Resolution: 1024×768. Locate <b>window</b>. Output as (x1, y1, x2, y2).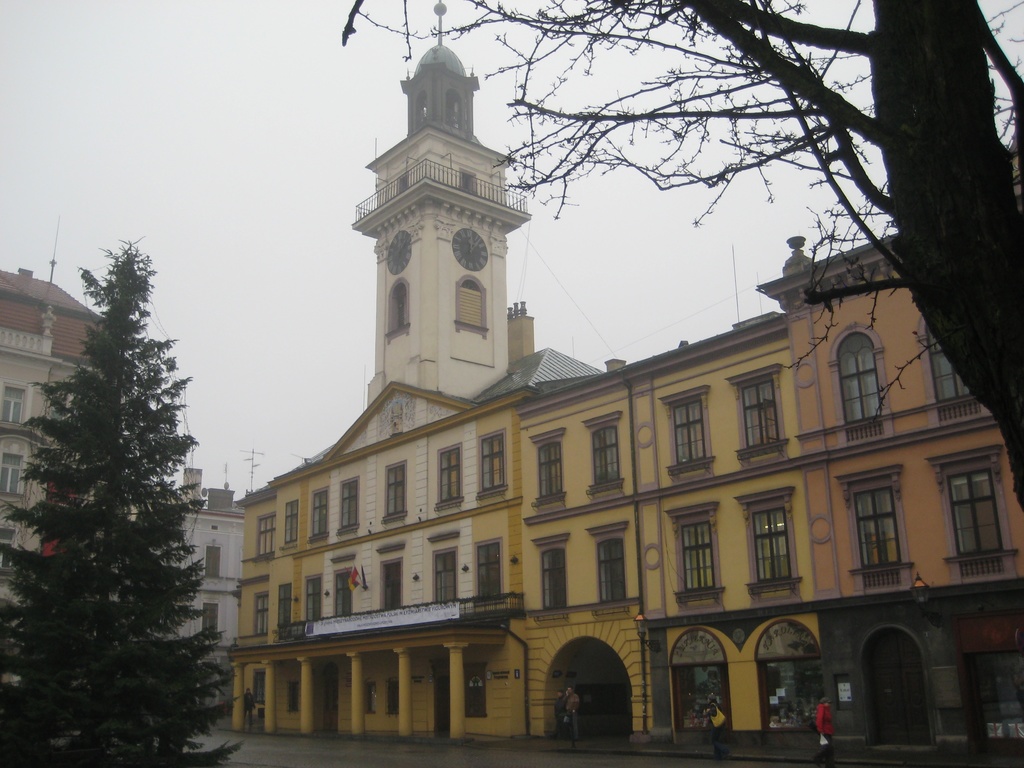
(255, 512, 278, 556).
